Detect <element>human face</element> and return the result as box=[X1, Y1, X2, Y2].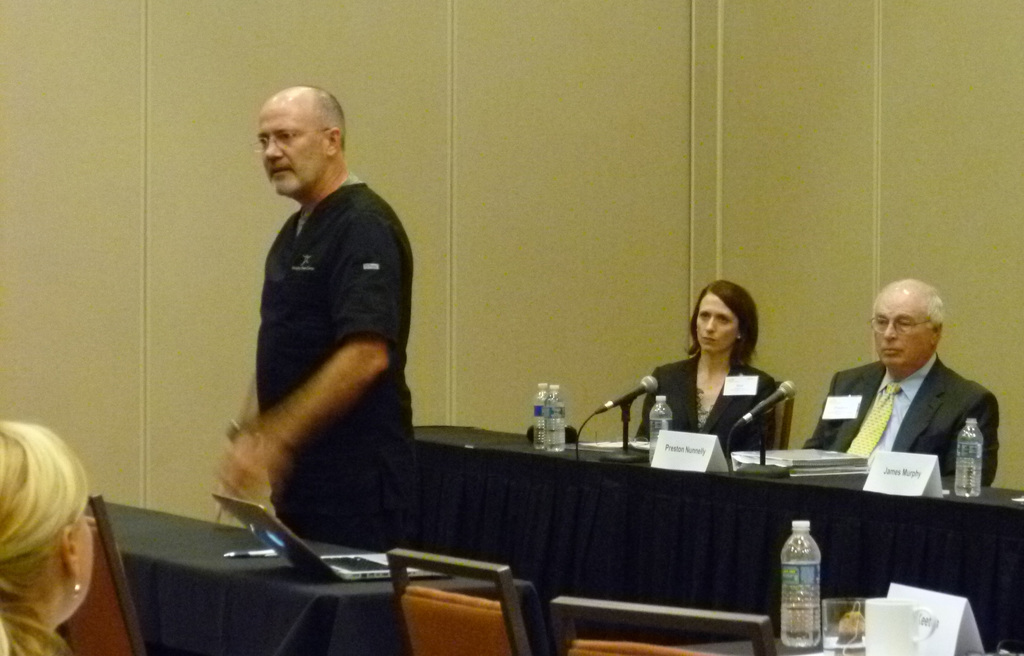
box=[697, 294, 733, 359].
